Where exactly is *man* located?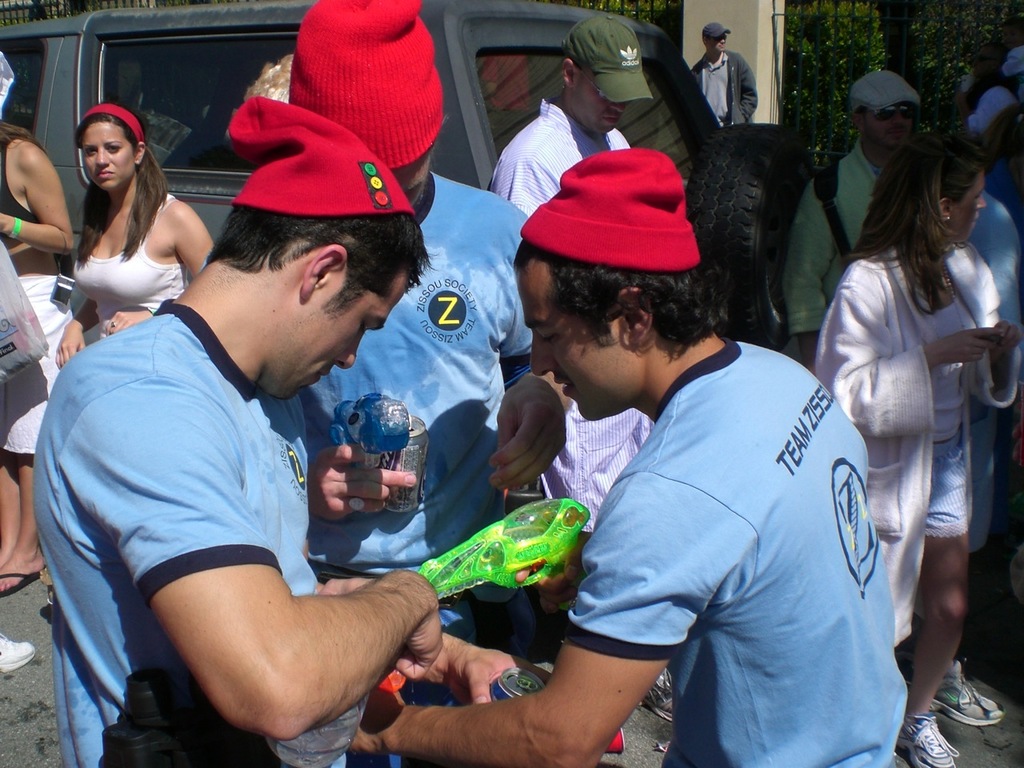
Its bounding box is 483/10/674/723.
